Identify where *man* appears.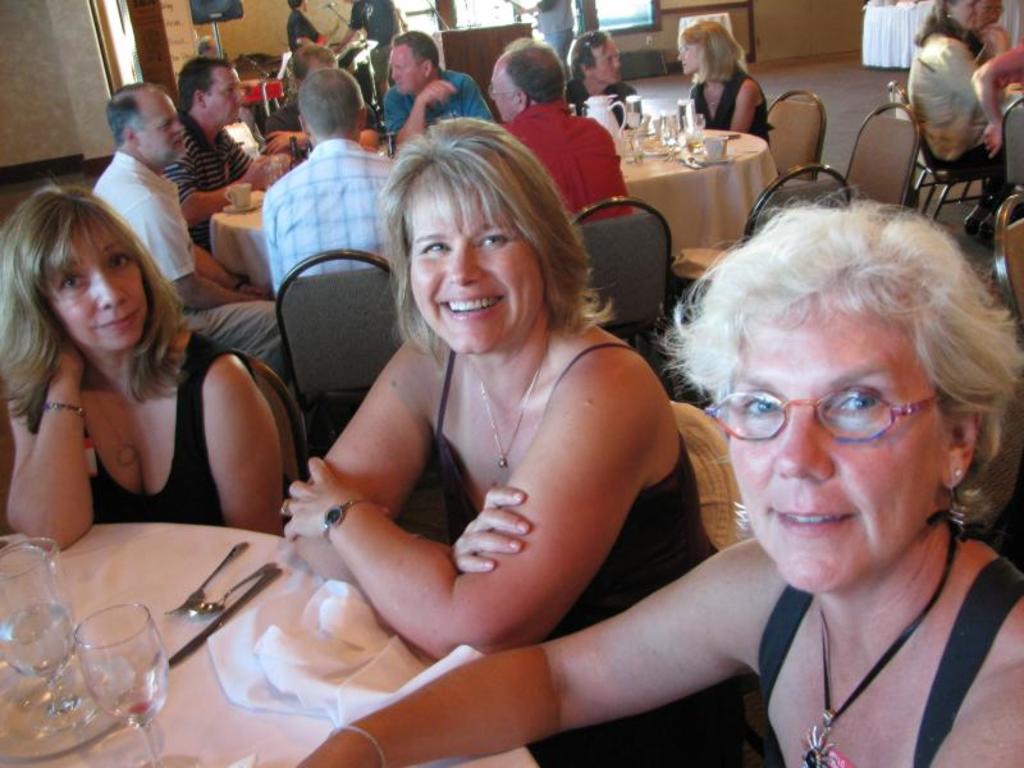
Appears at <bbox>260, 70, 401, 311</bbox>.
